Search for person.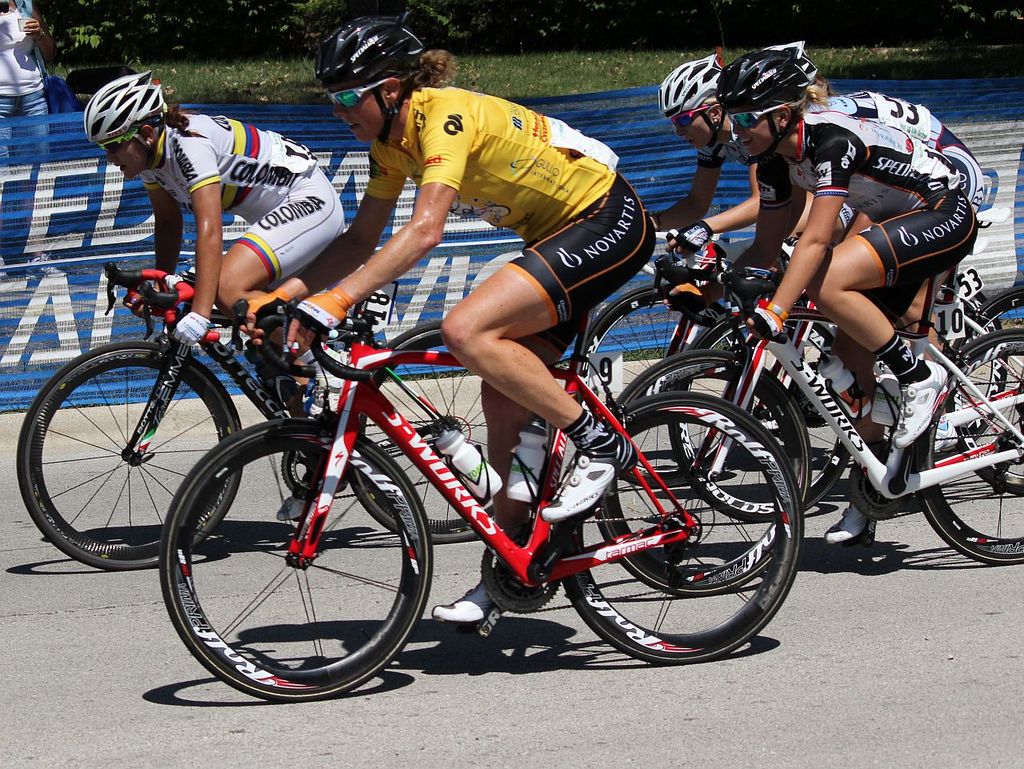
Found at 650, 48, 814, 283.
